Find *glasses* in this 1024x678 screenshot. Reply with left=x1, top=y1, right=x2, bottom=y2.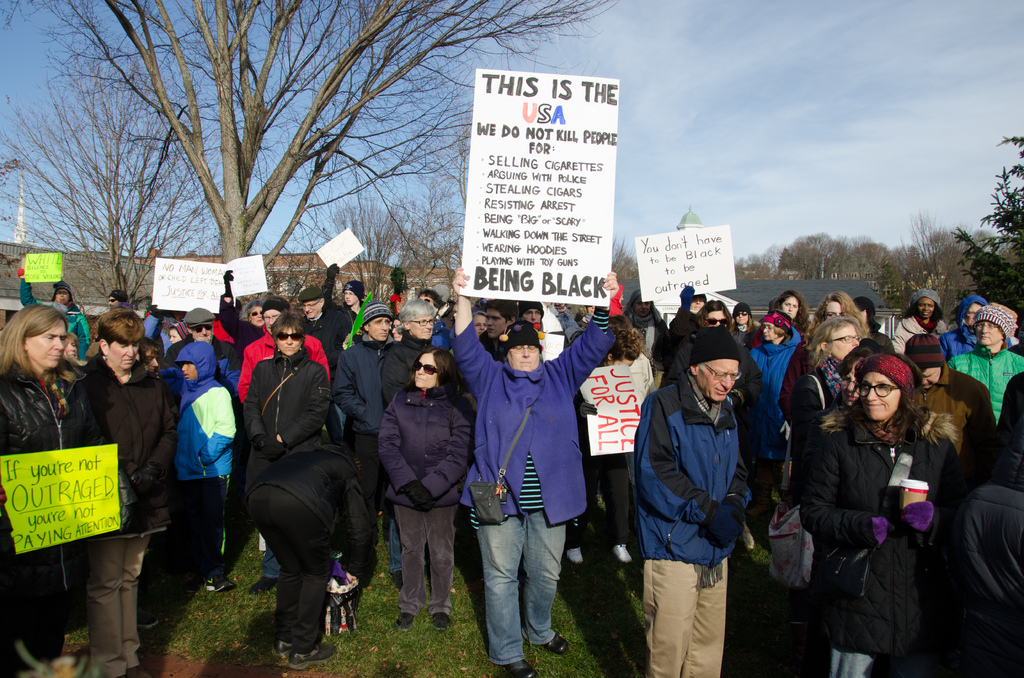
left=411, top=317, right=437, bottom=328.
